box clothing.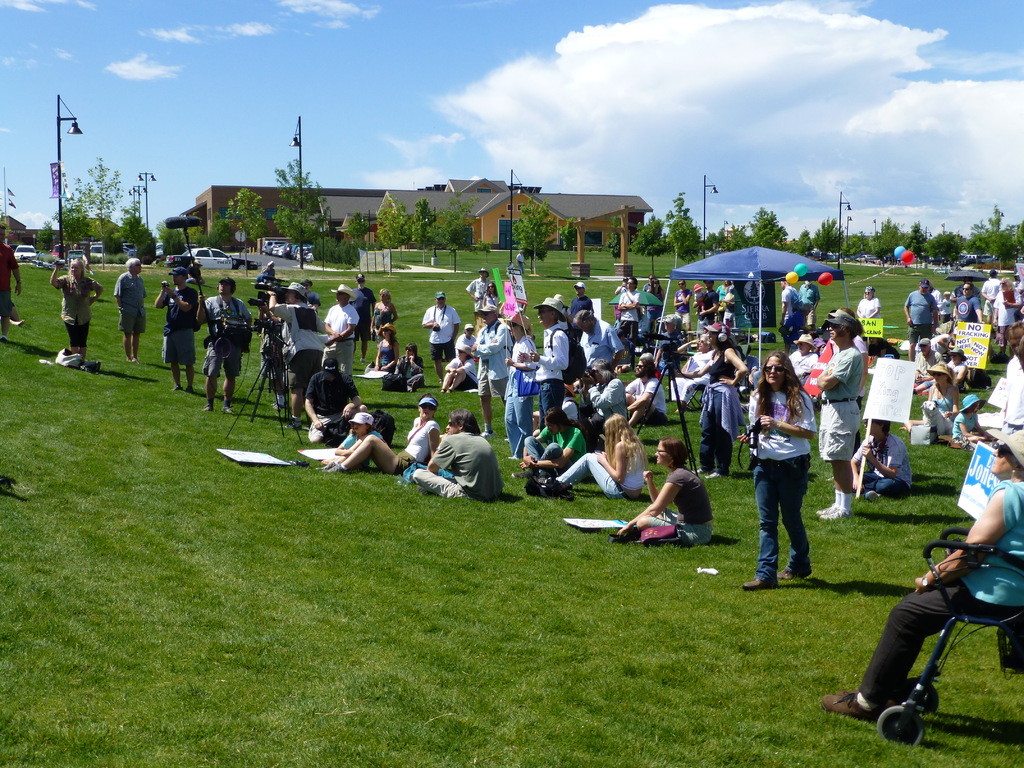
(left=653, top=331, right=678, bottom=379).
